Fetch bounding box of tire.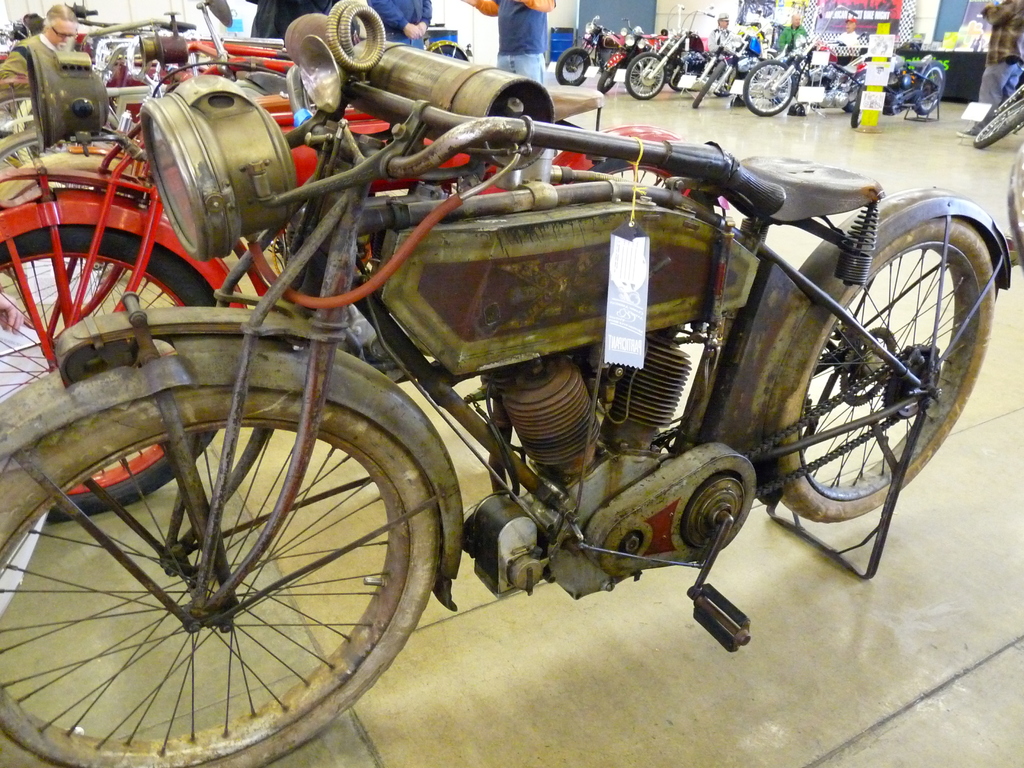
Bbox: (left=0, top=396, right=439, bottom=767).
